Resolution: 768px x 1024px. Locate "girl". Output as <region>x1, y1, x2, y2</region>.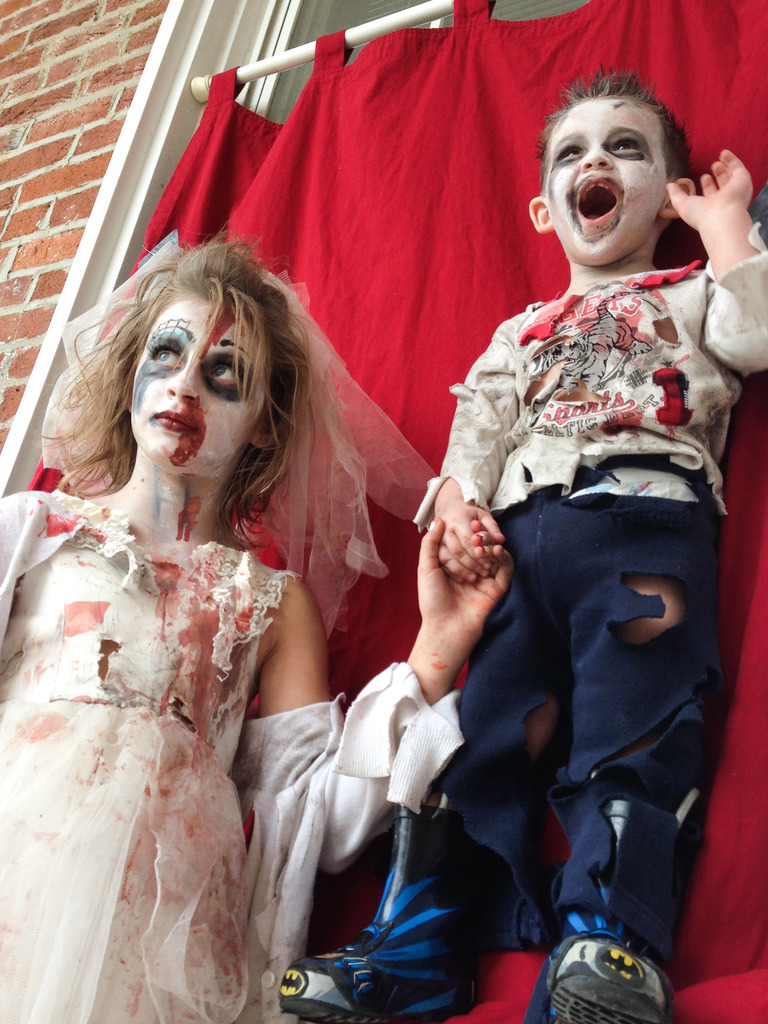
<region>0, 232, 511, 1023</region>.
